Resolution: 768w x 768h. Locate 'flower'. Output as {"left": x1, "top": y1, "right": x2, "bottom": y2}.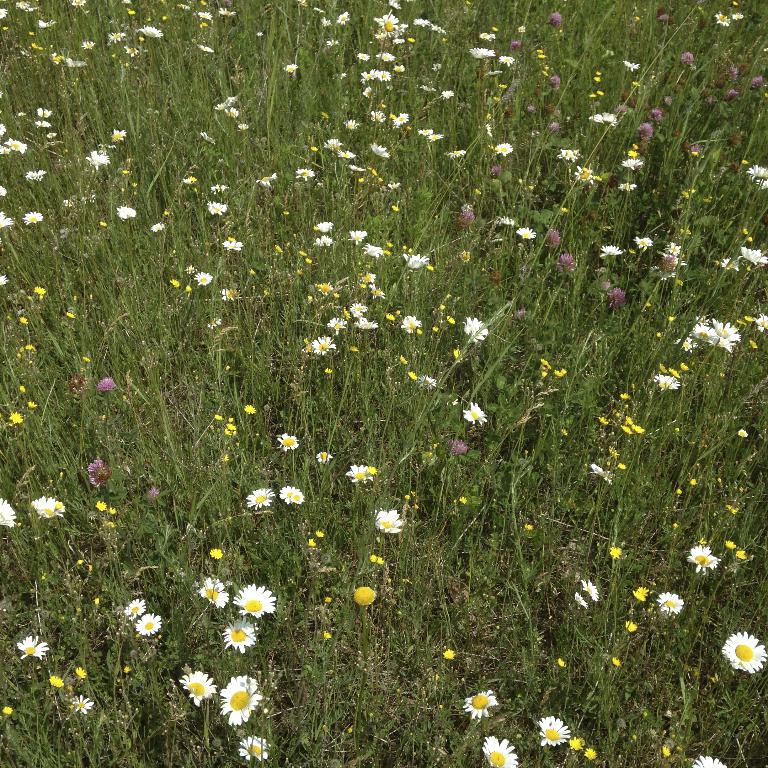
{"left": 703, "top": 89, "right": 708, "bottom": 98}.
